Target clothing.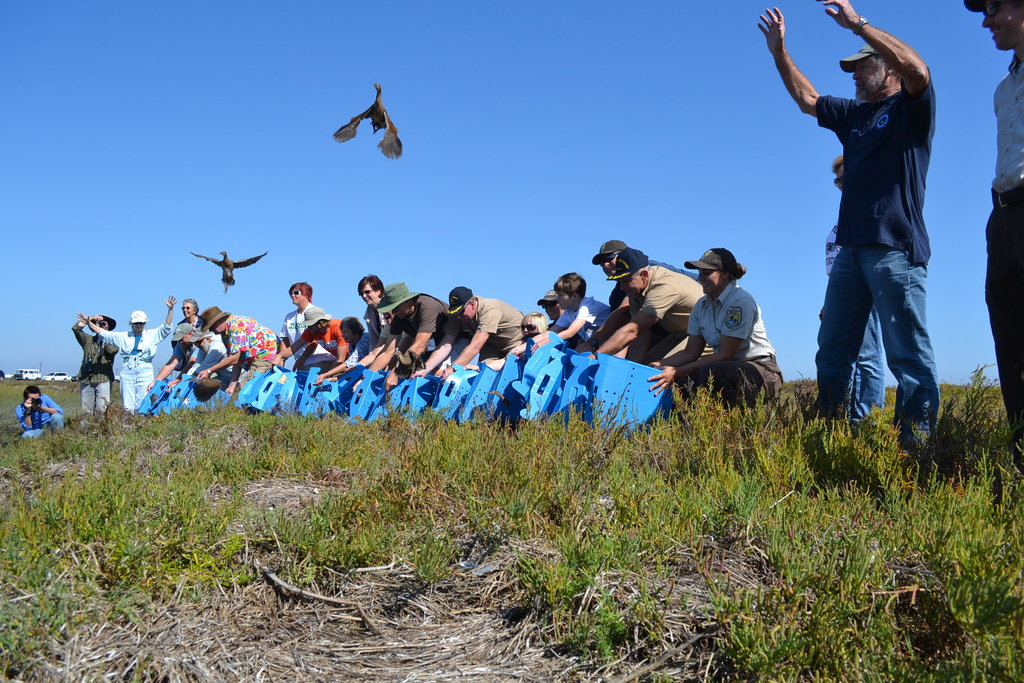
Target region: 557/297/610/343.
